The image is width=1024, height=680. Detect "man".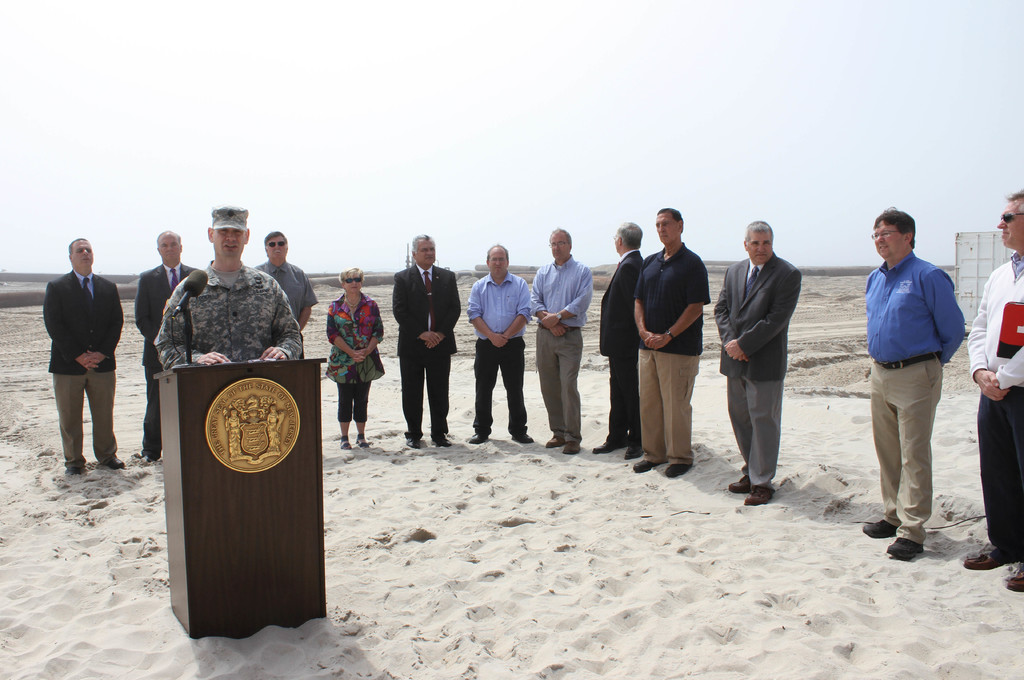
Detection: 868/208/984/559.
